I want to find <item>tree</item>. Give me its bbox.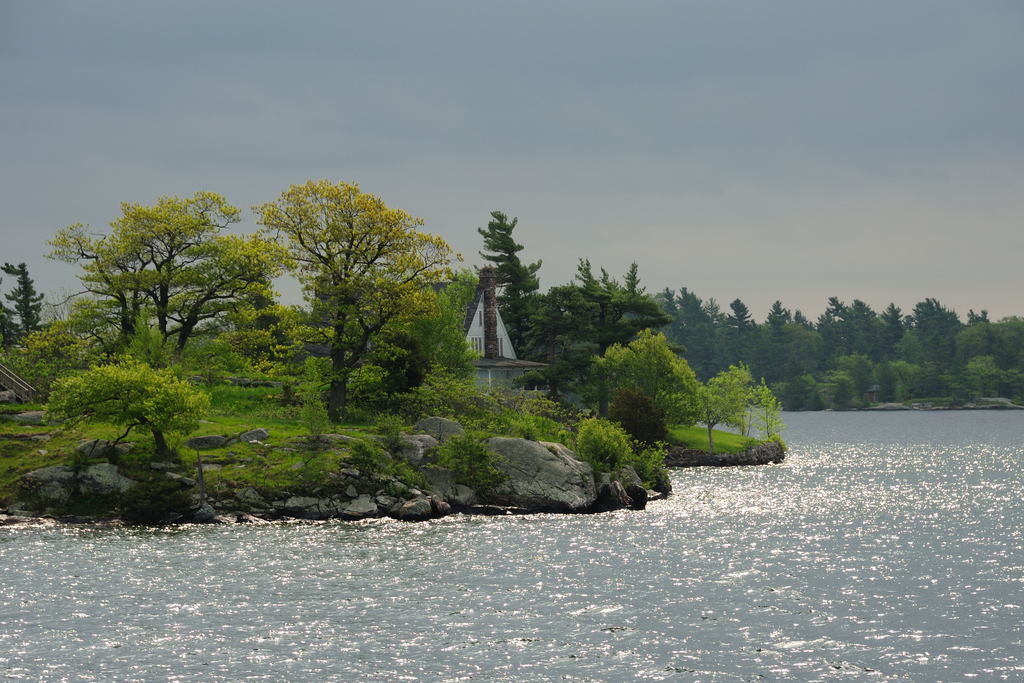
817:352:890:412.
